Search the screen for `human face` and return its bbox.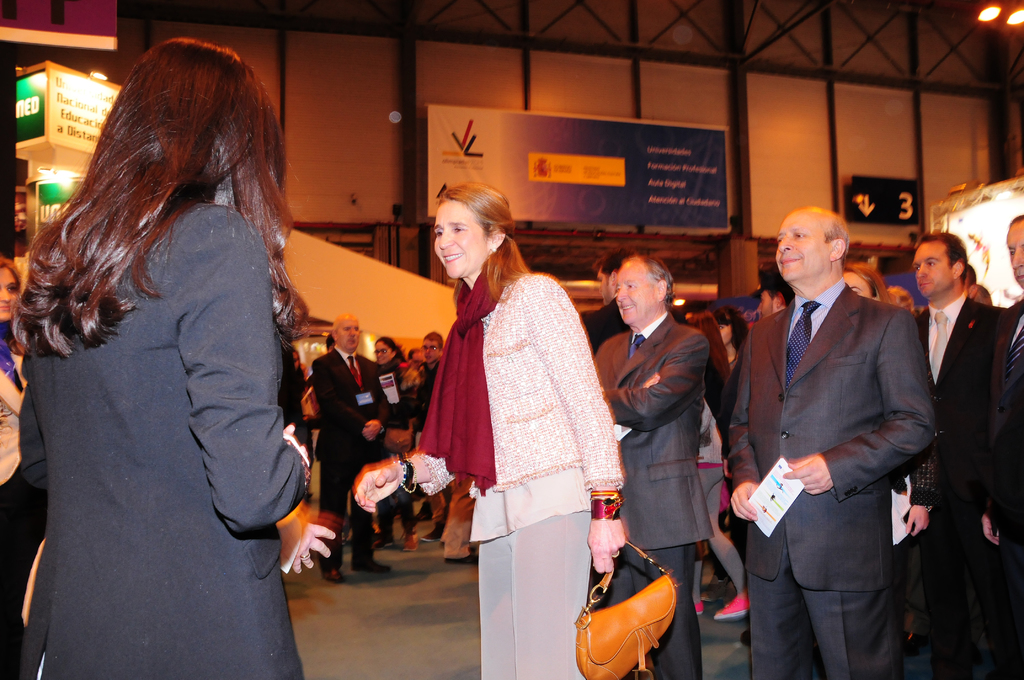
Found: BBox(435, 198, 486, 284).
